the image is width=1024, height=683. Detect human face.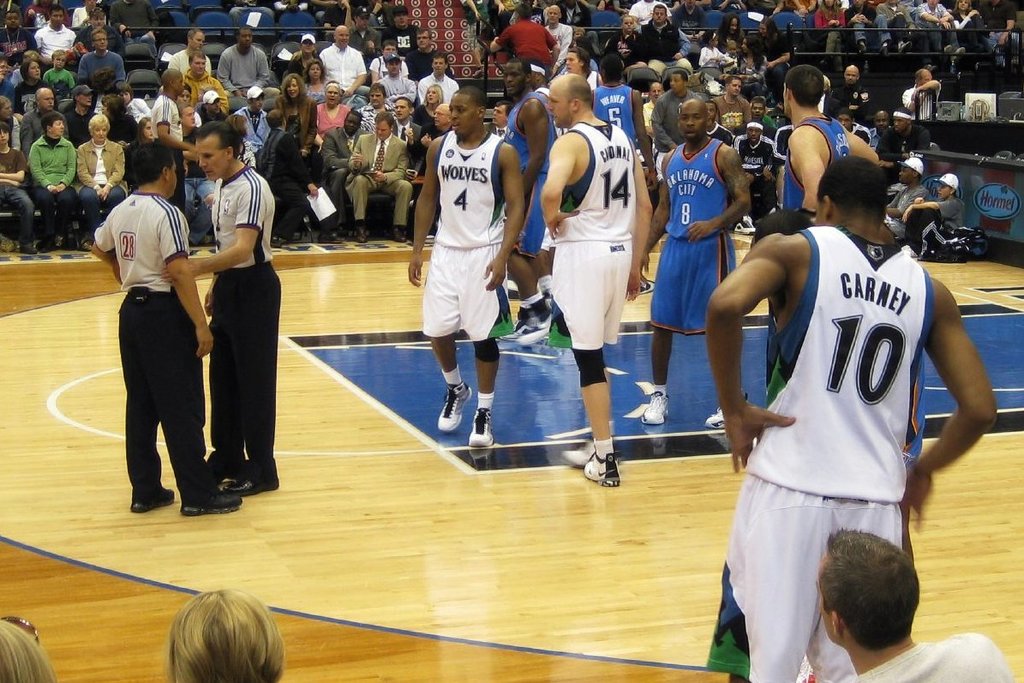
Detection: (842,70,859,81).
